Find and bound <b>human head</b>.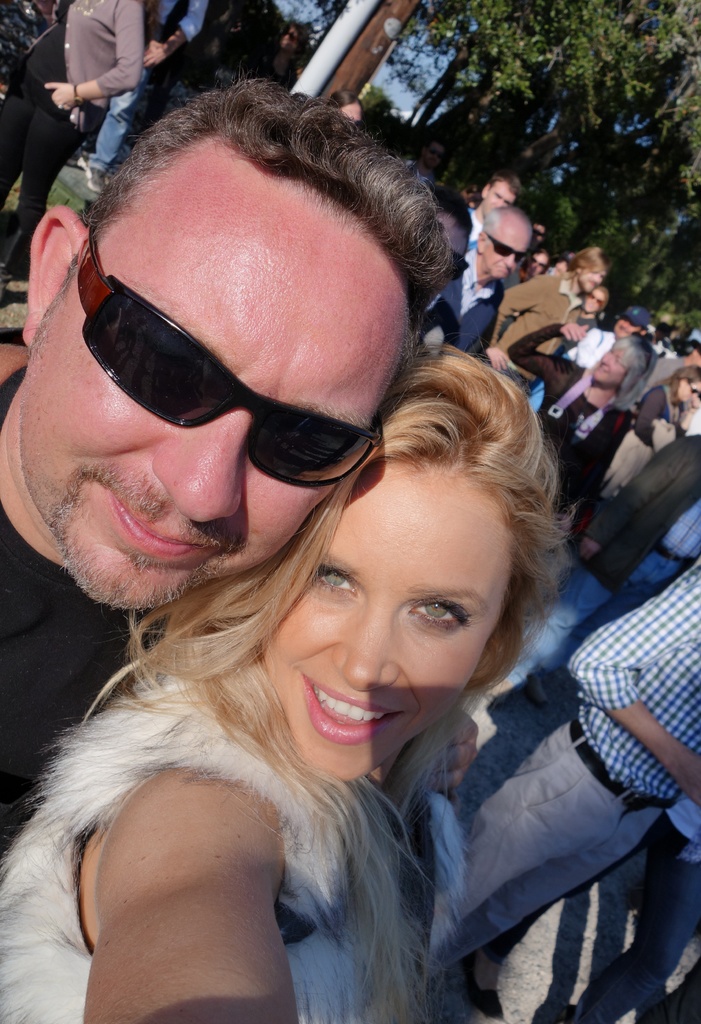
Bound: BBox(278, 20, 303, 51).
